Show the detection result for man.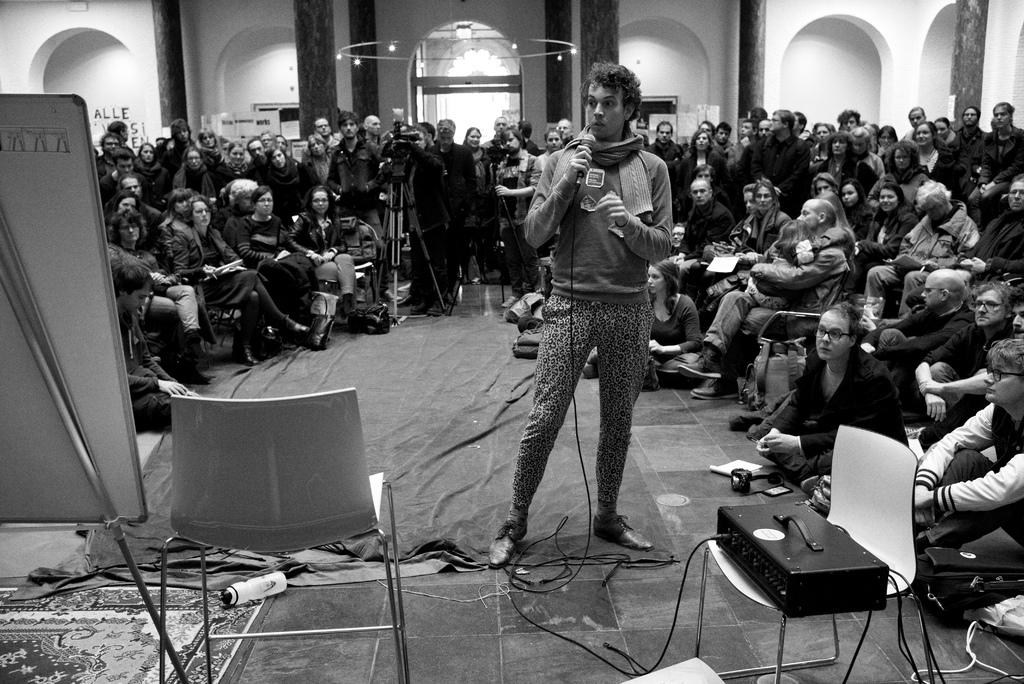
detection(247, 138, 268, 180).
